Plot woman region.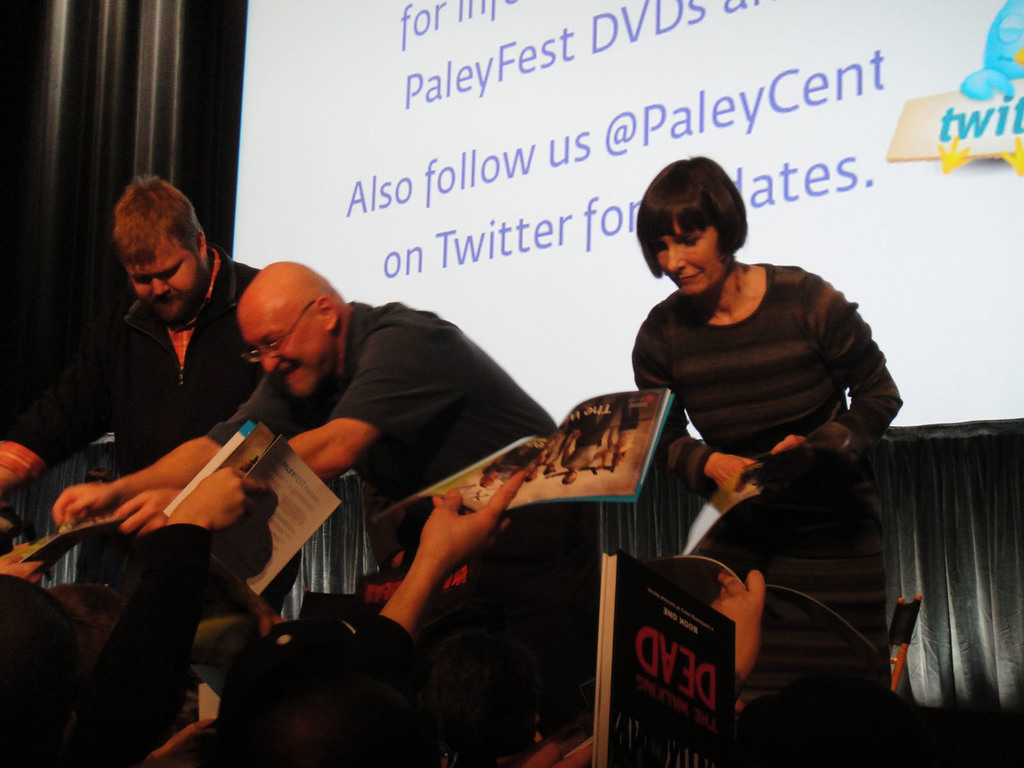
Plotted at rect(587, 152, 905, 726).
